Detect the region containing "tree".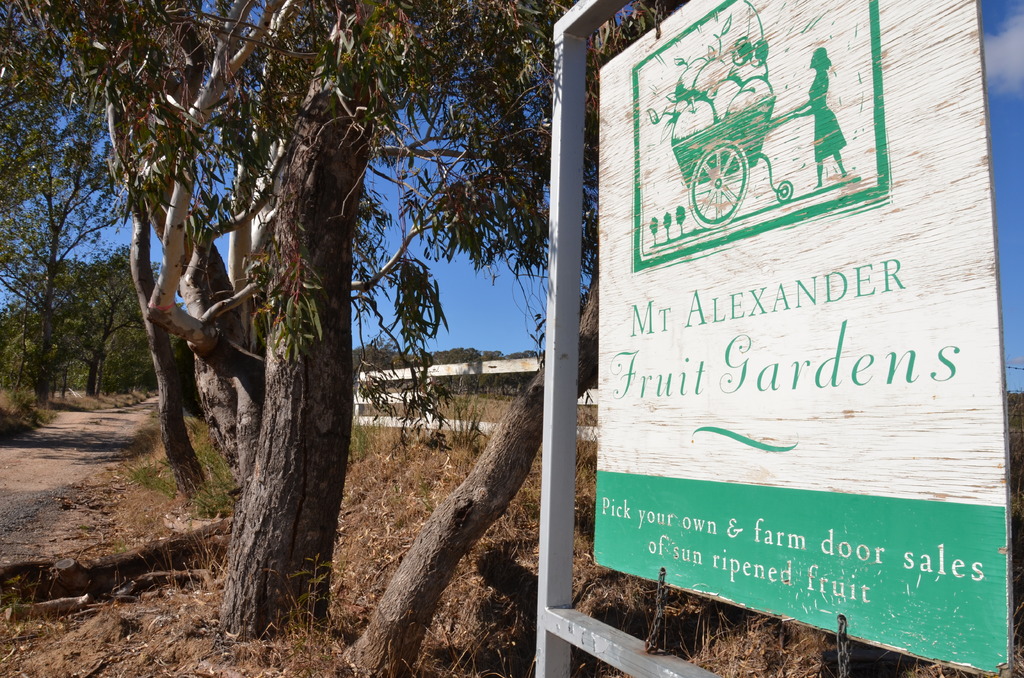
l=0, t=0, r=688, b=677.
